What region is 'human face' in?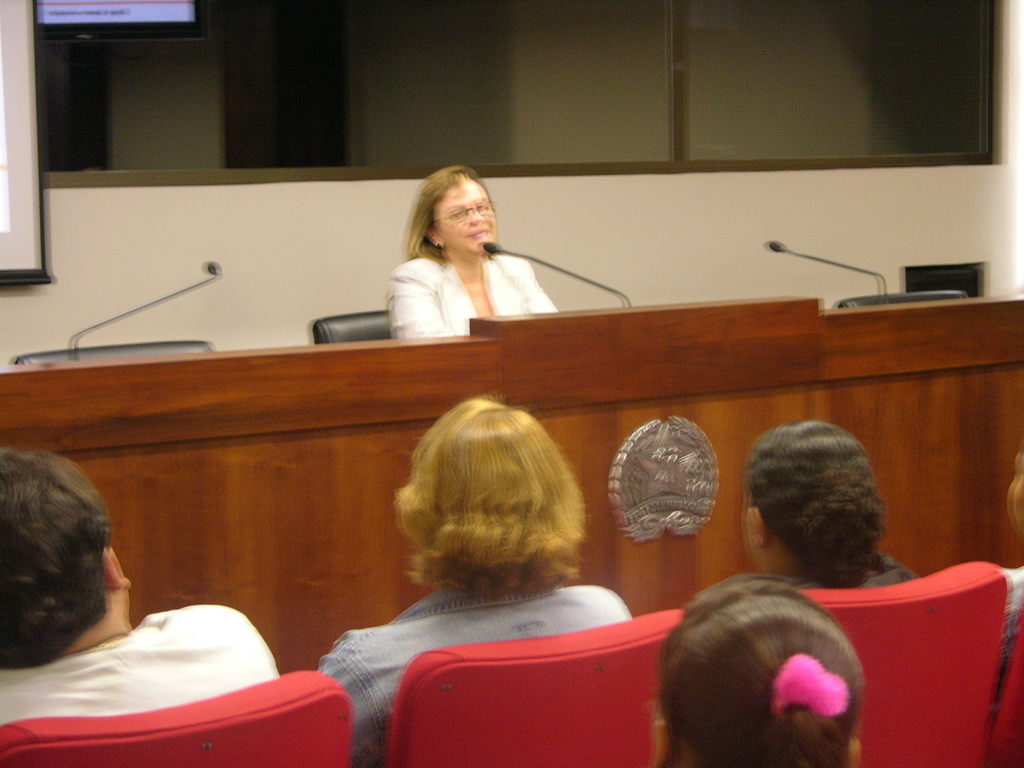
locate(742, 499, 775, 582).
